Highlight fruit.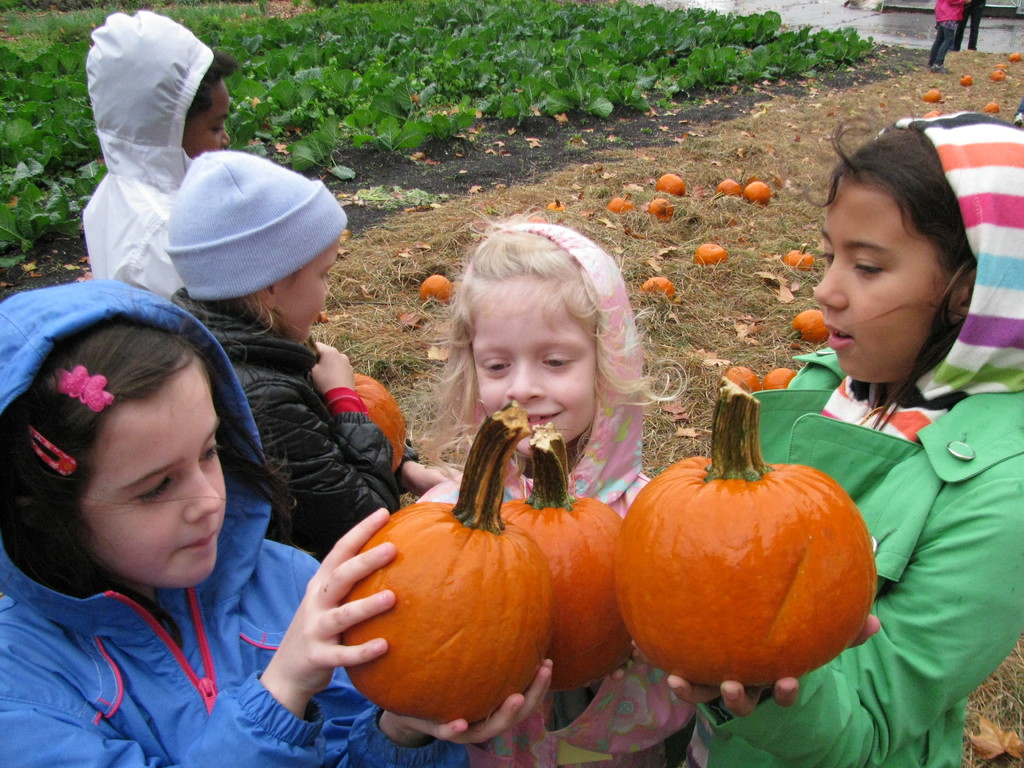
Highlighted region: locate(652, 171, 682, 192).
